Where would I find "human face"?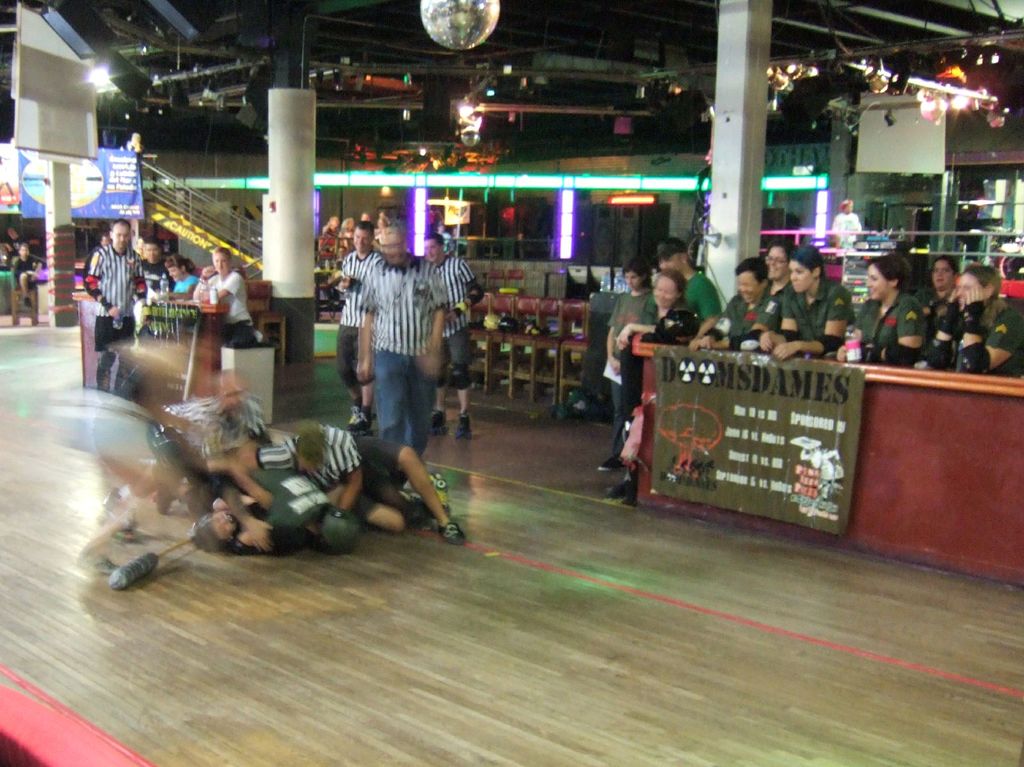
At 630:271:637:286.
